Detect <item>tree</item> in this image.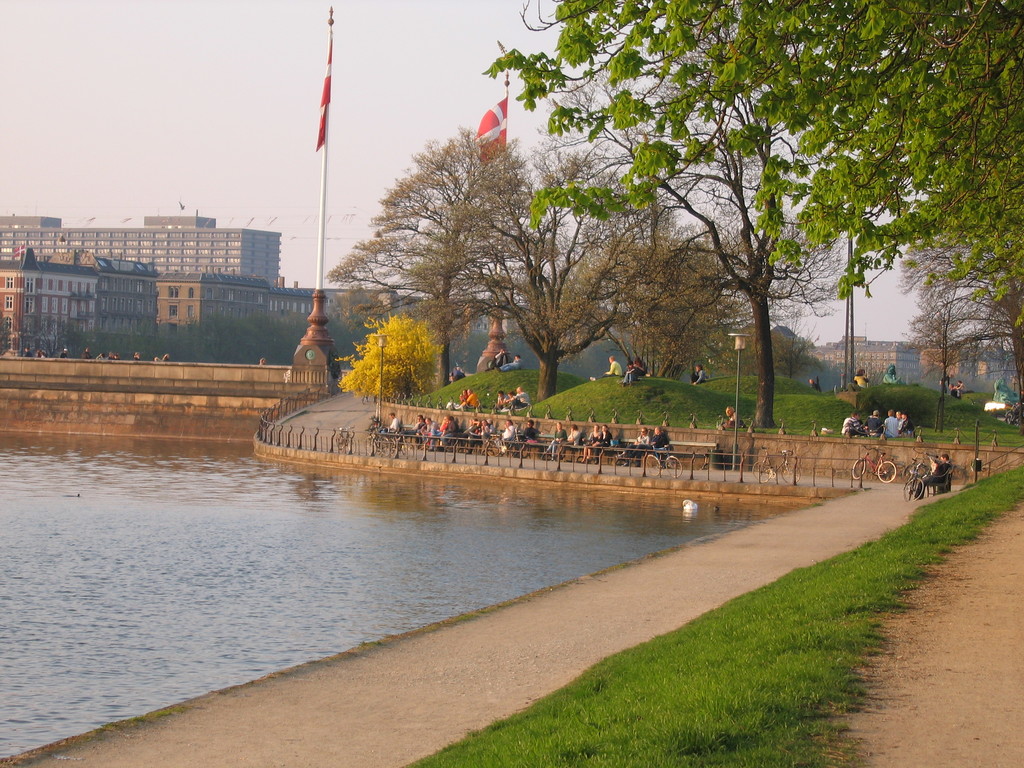
Detection: Rect(340, 308, 444, 410).
